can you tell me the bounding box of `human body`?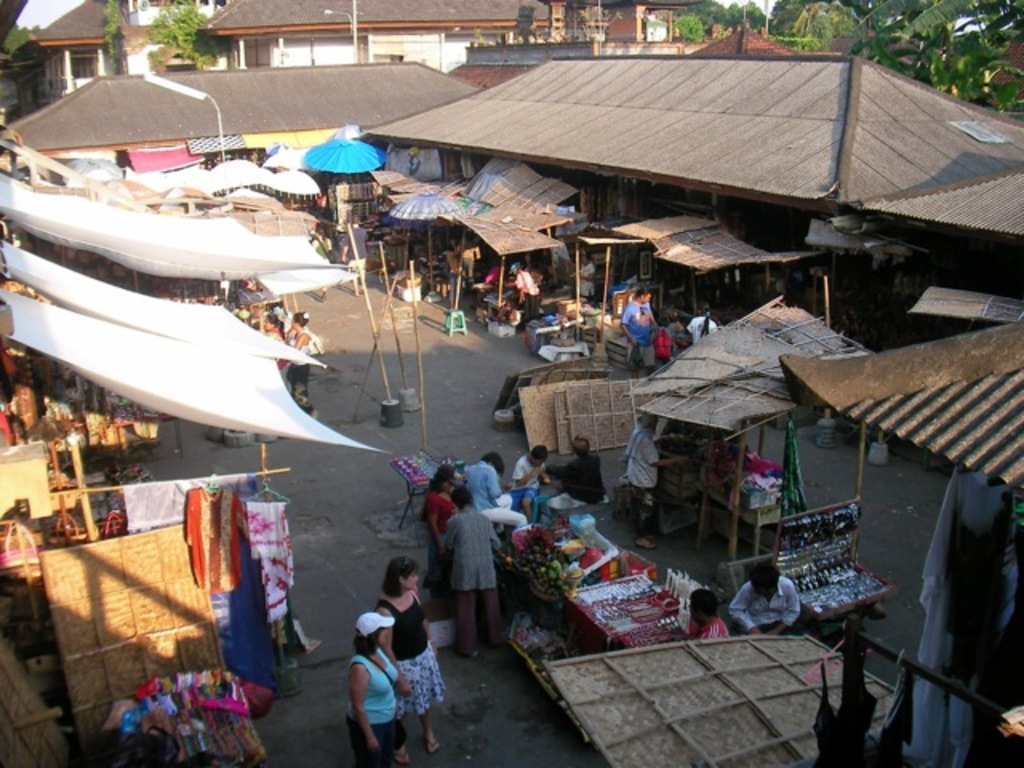
{"left": 683, "top": 597, "right": 726, "bottom": 638}.
